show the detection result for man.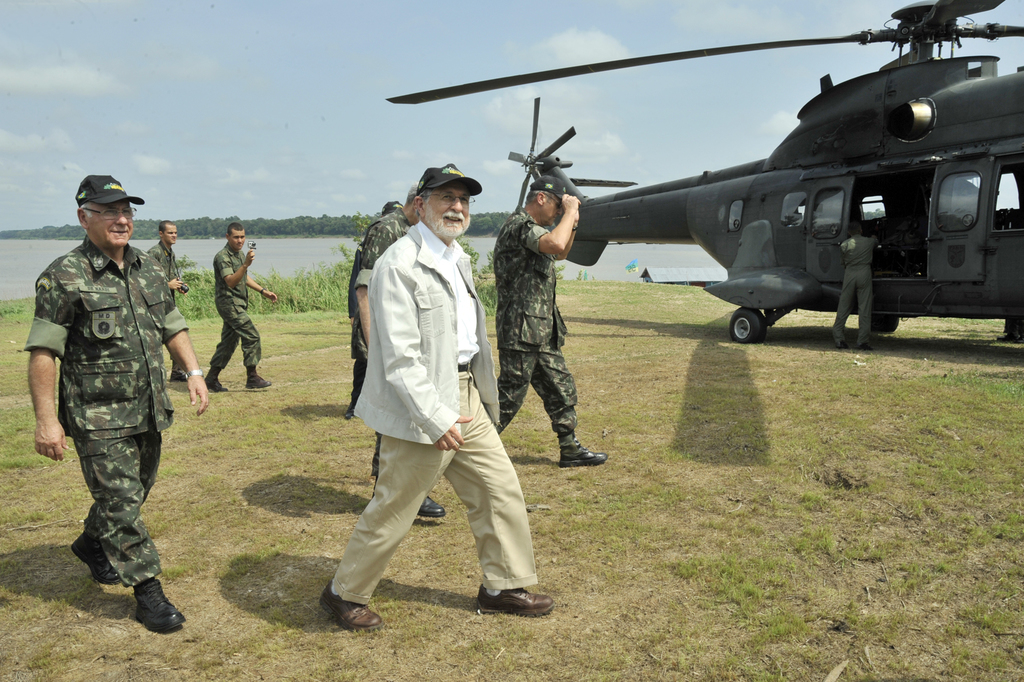
<box>830,219,880,350</box>.
